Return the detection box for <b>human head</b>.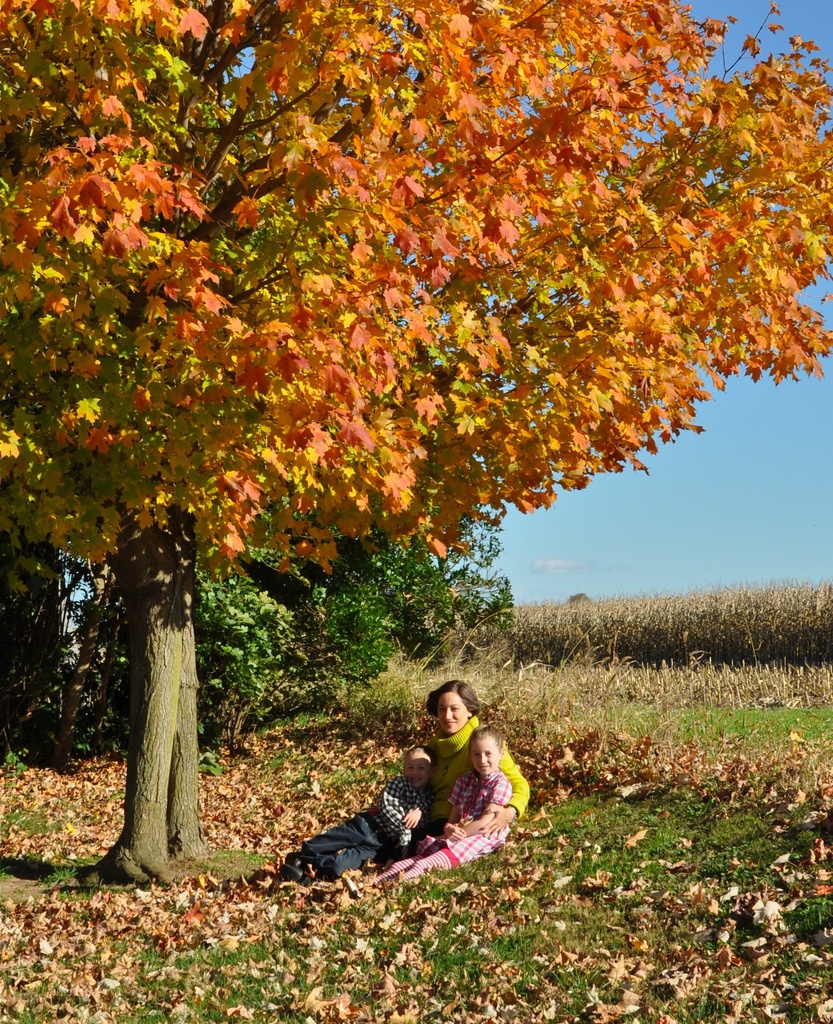
(x1=470, y1=725, x2=501, y2=774).
